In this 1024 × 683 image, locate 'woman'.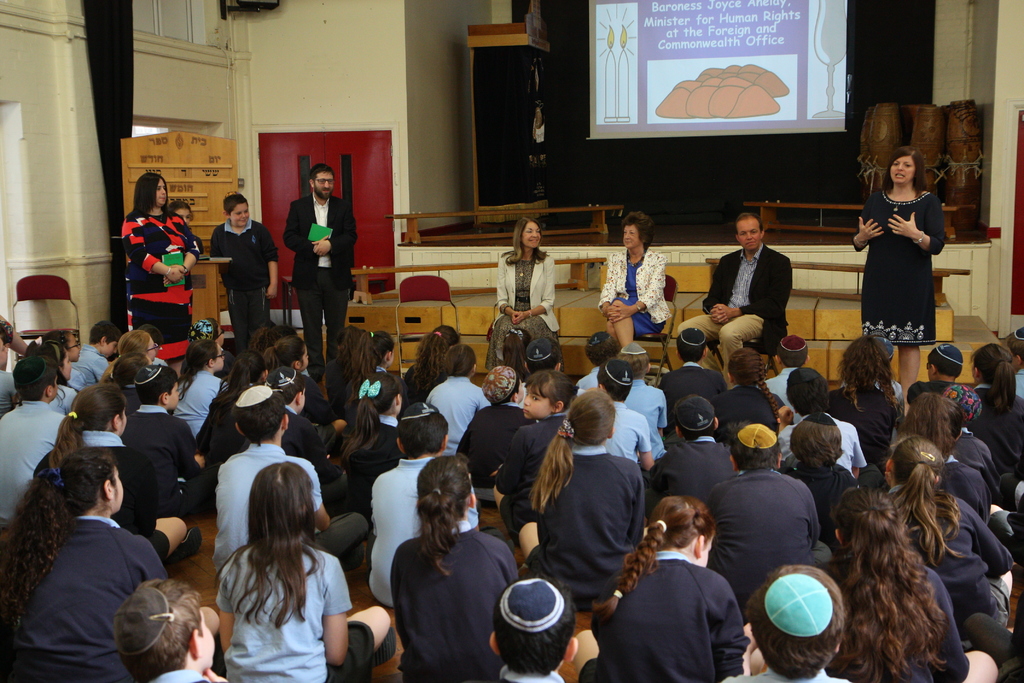
Bounding box: bbox=(600, 211, 671, 346).
